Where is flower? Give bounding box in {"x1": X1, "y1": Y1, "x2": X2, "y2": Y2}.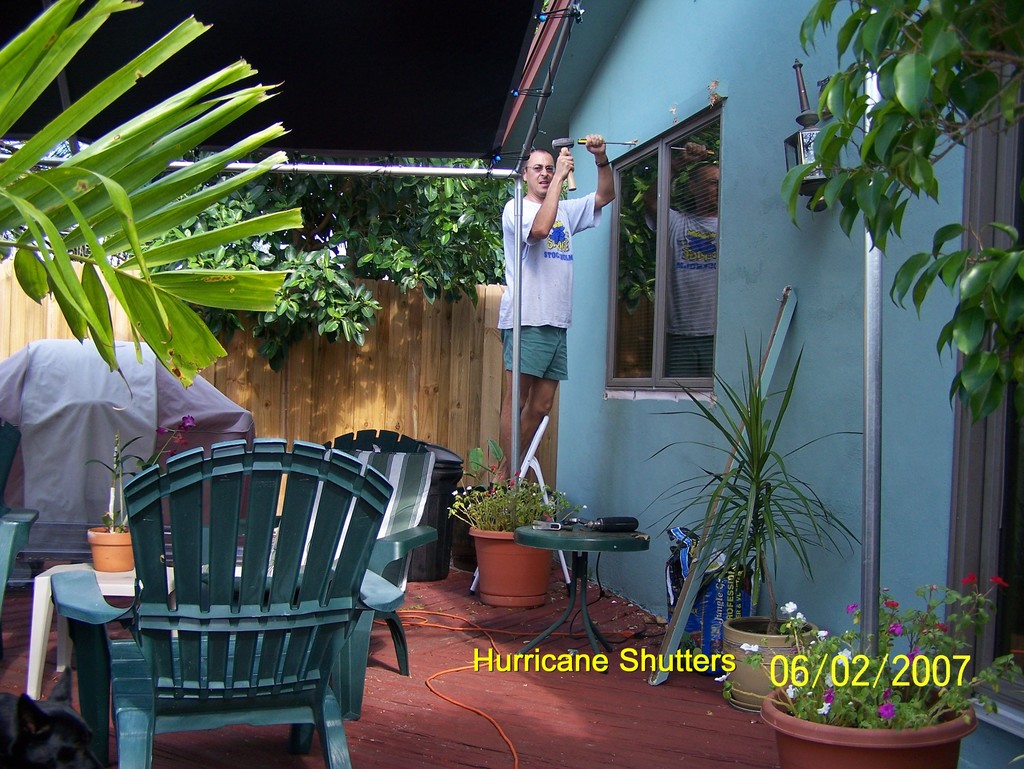
{"x1": 178, "y1": 416, "x2": 196, "y2": 432}.
